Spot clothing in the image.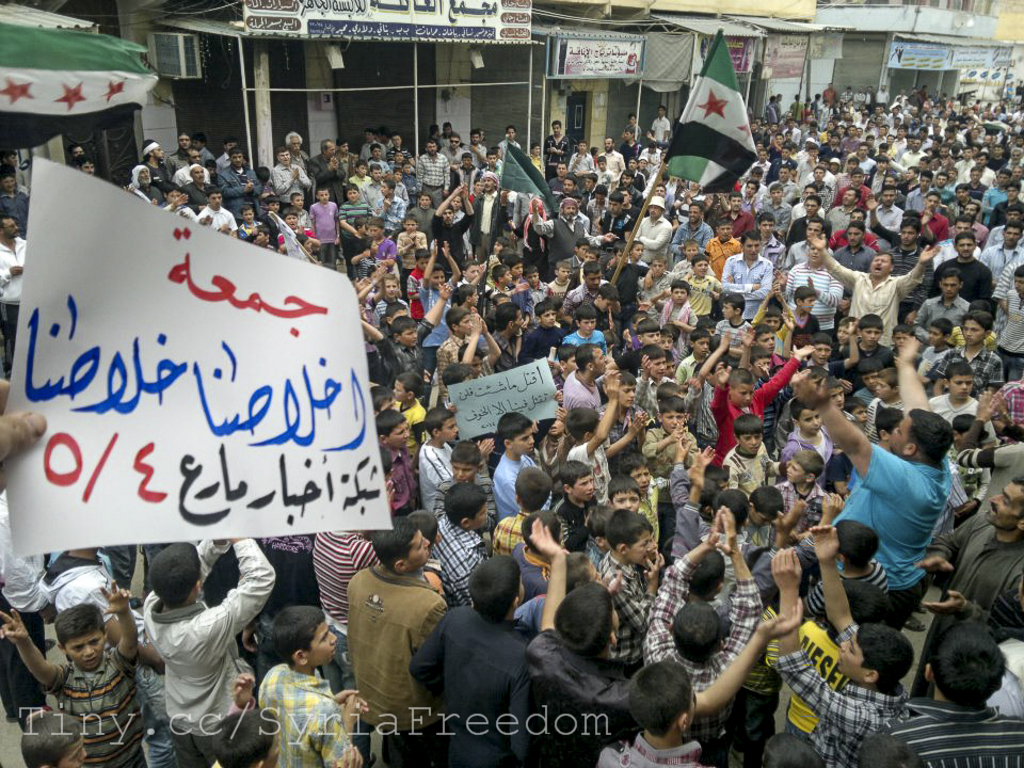
clothing found at (x1=759, y1=96, x2=785, y2=130).
